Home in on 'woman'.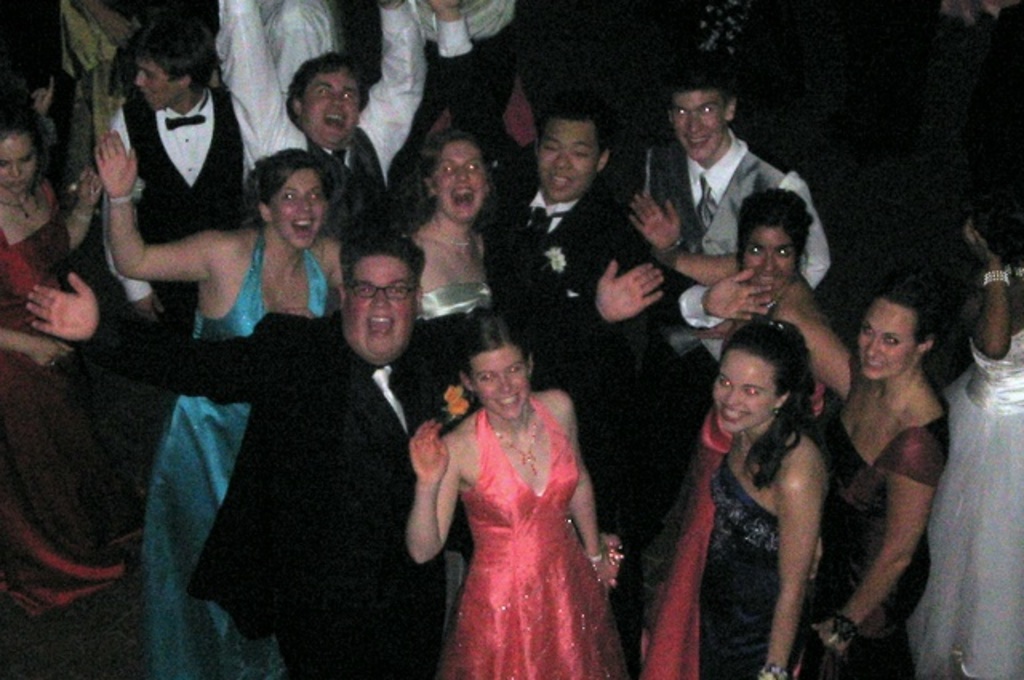
Homed in at bbox=(803, 280, 954, 678).
